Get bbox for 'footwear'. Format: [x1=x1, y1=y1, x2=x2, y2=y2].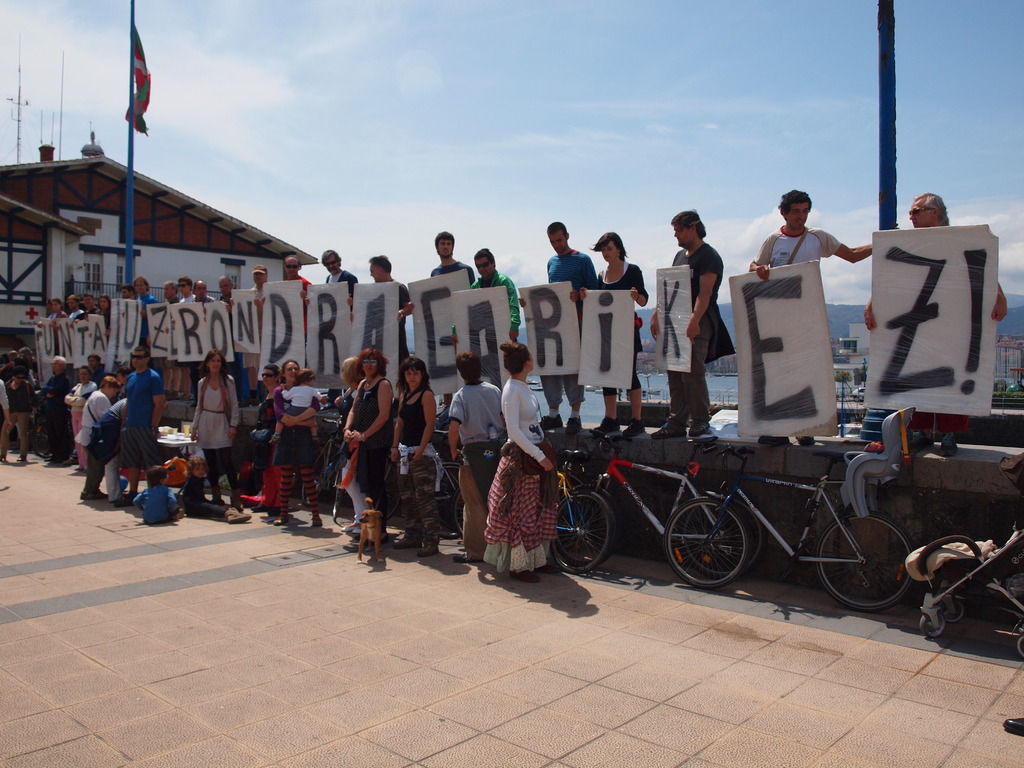
[x1=310, y1=516, x2=323, y2=529].
